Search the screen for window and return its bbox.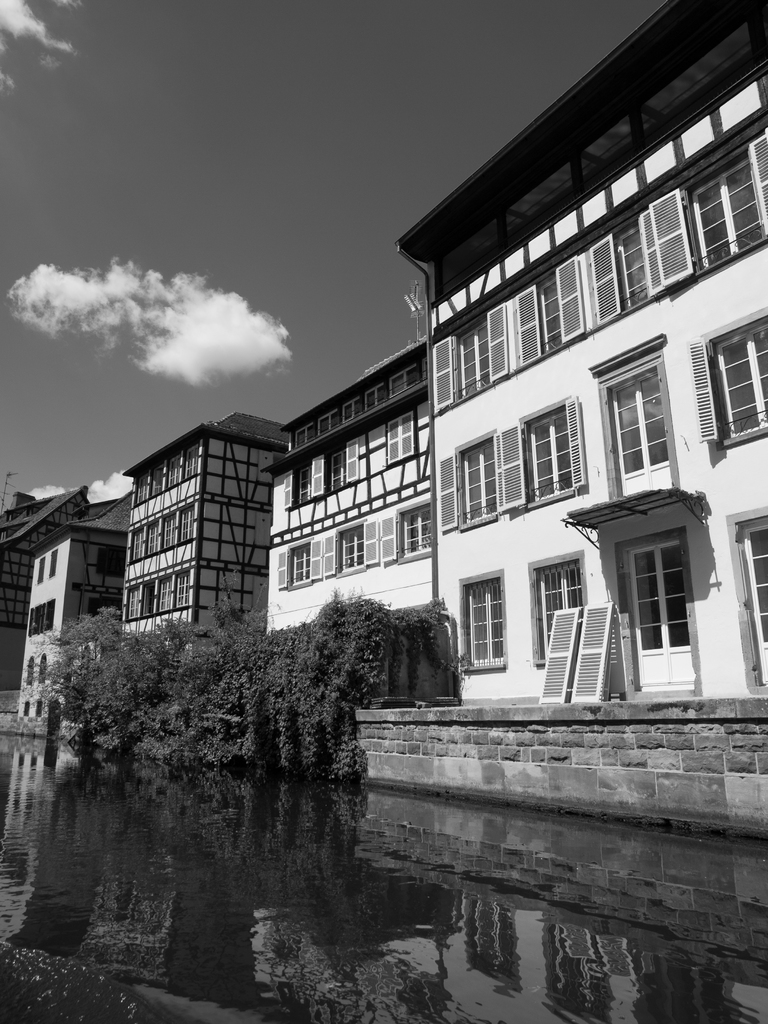
Found: [left=342, top=527, right=360, bottom=569].
